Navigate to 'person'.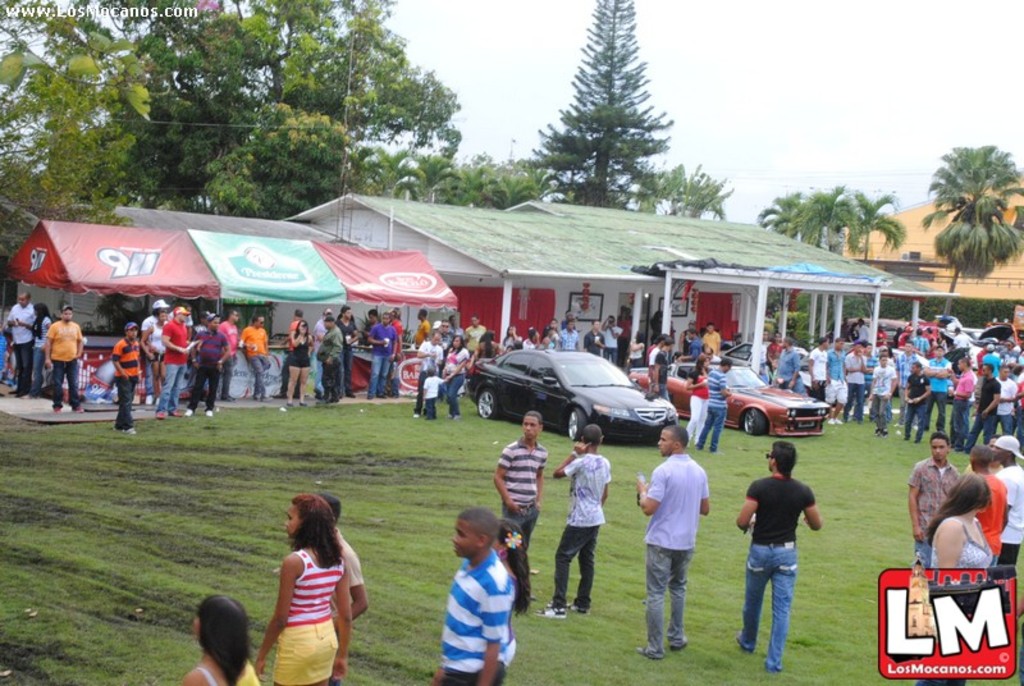
Navigation target: Rect(490, 407, 547, 612).
